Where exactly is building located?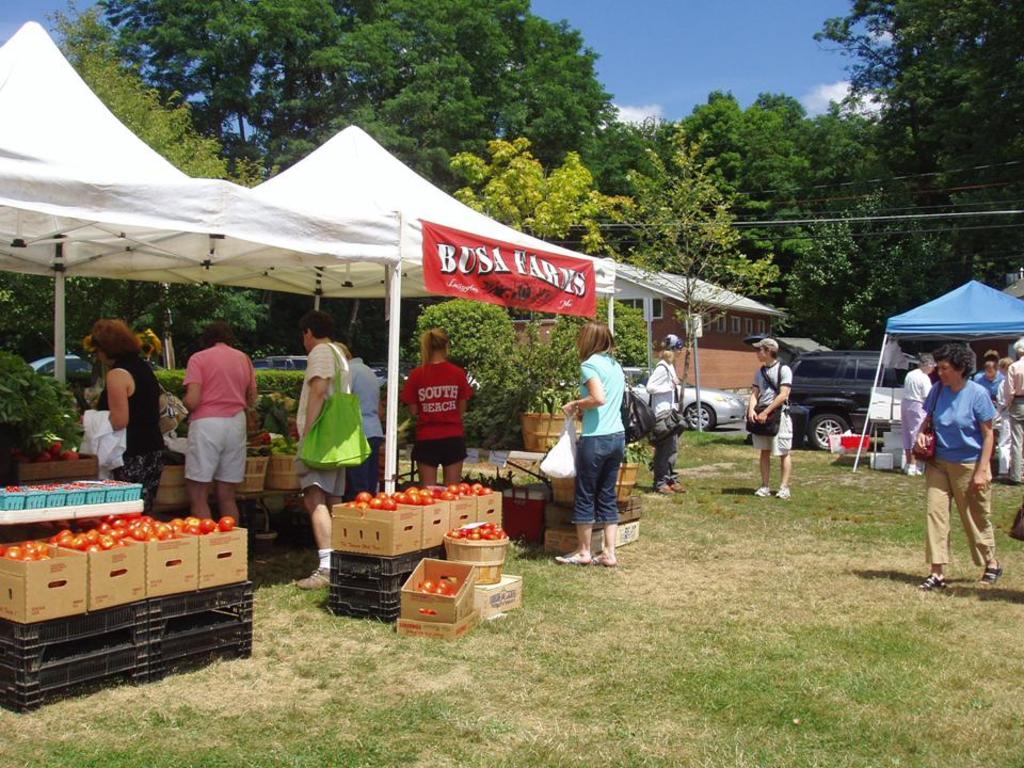
Its bounding box is pyautogui.locateOnScreen(506, 259, 782, 395).
